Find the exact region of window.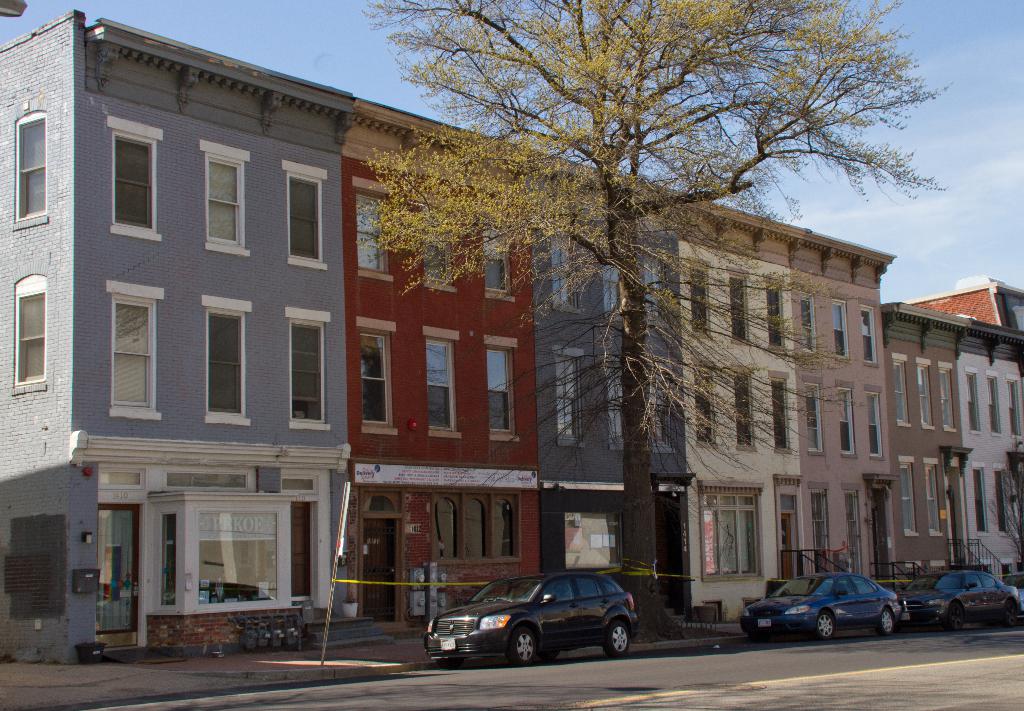
Exact region: bbox=(991, 471, 1007, 538).
